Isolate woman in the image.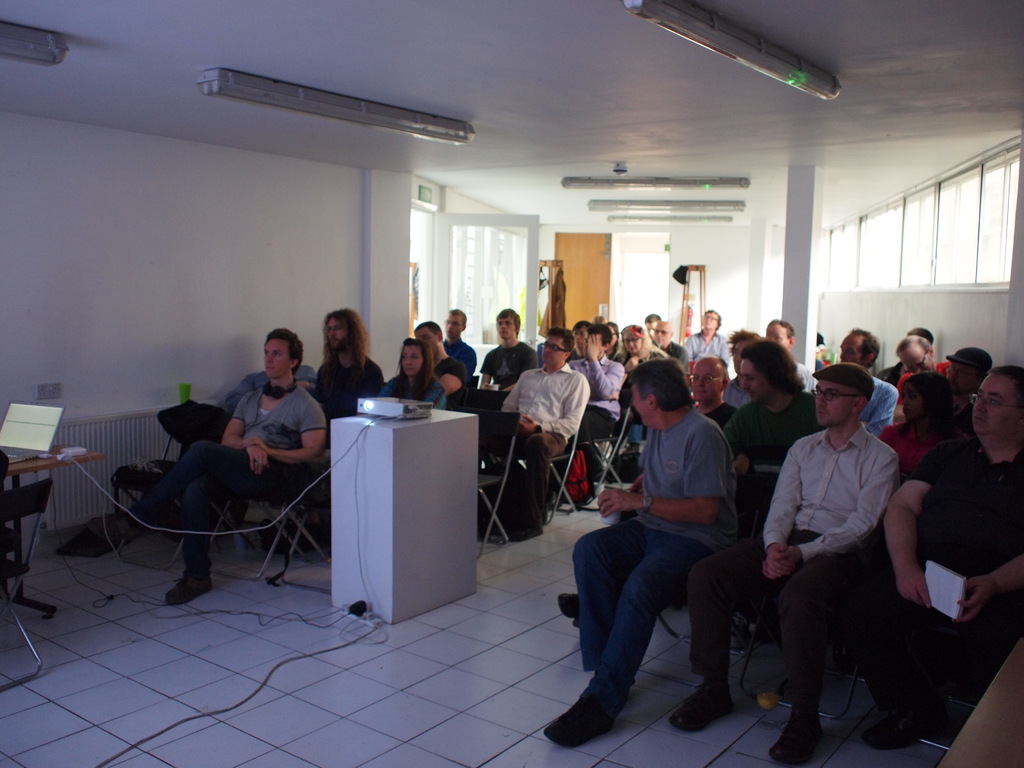
Isolated region: select_region(609, 323, 670, 418).
